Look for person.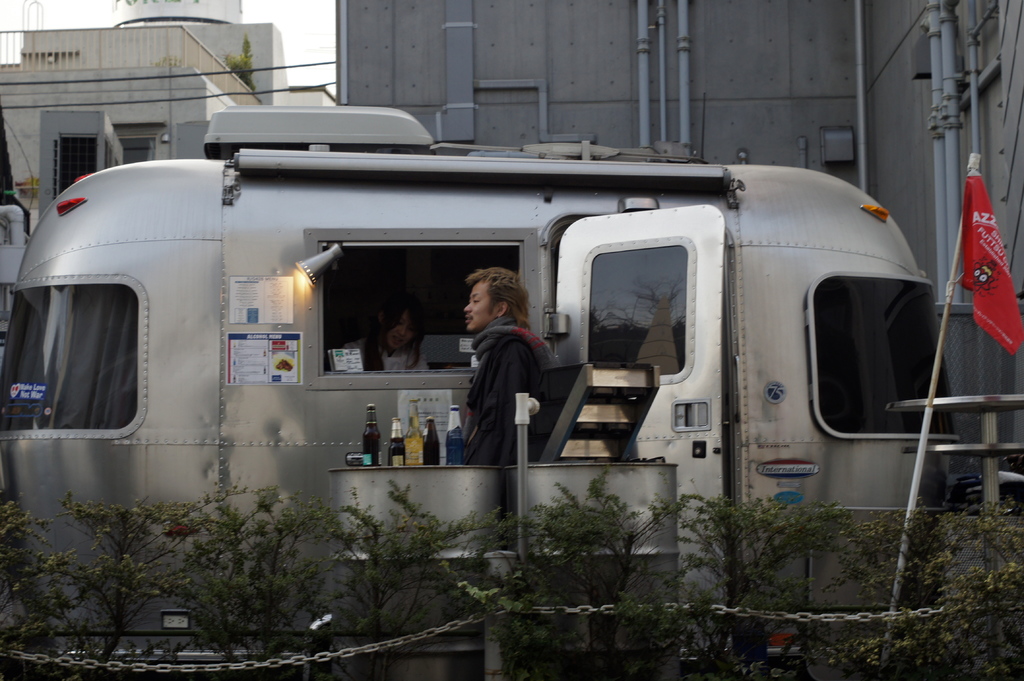
Found: box(461, 268, 556, 528).
